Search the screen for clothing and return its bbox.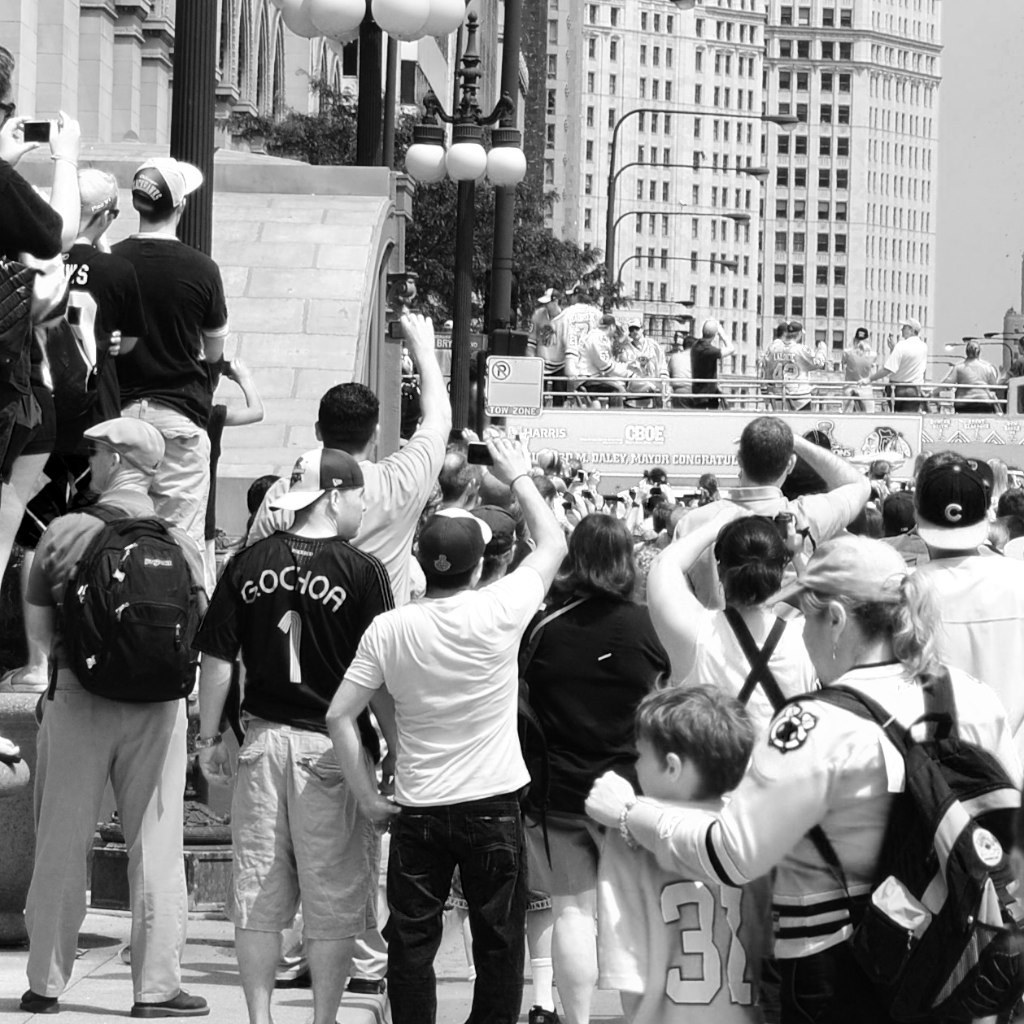
Found: box(188, 500, 388, 943).
